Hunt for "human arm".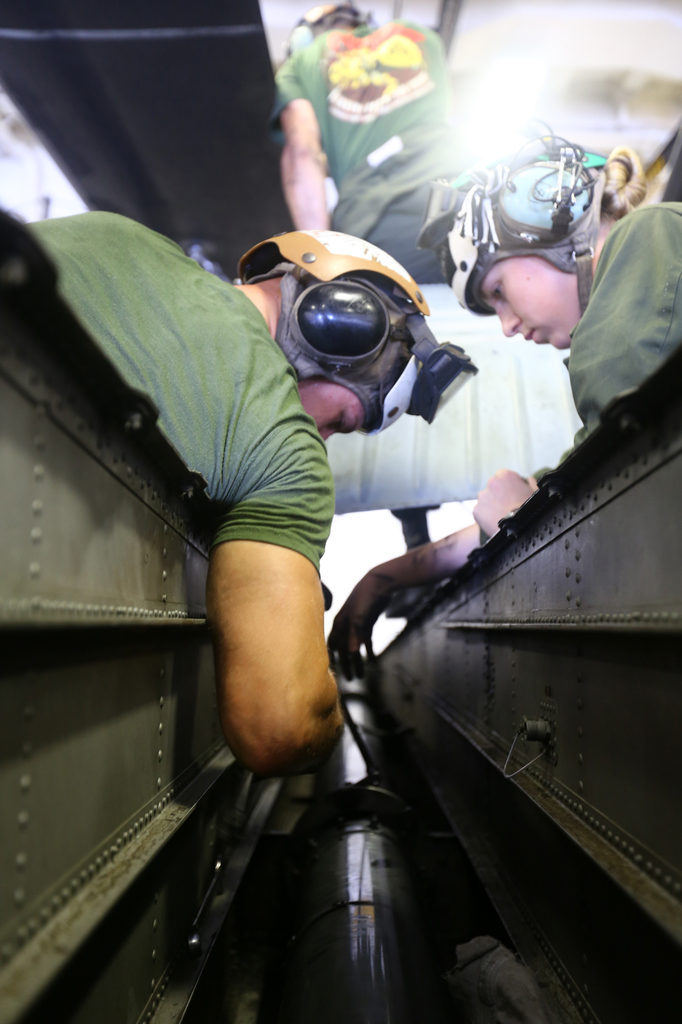
Hunted down at l=181, t=488, r=362, b=804.
